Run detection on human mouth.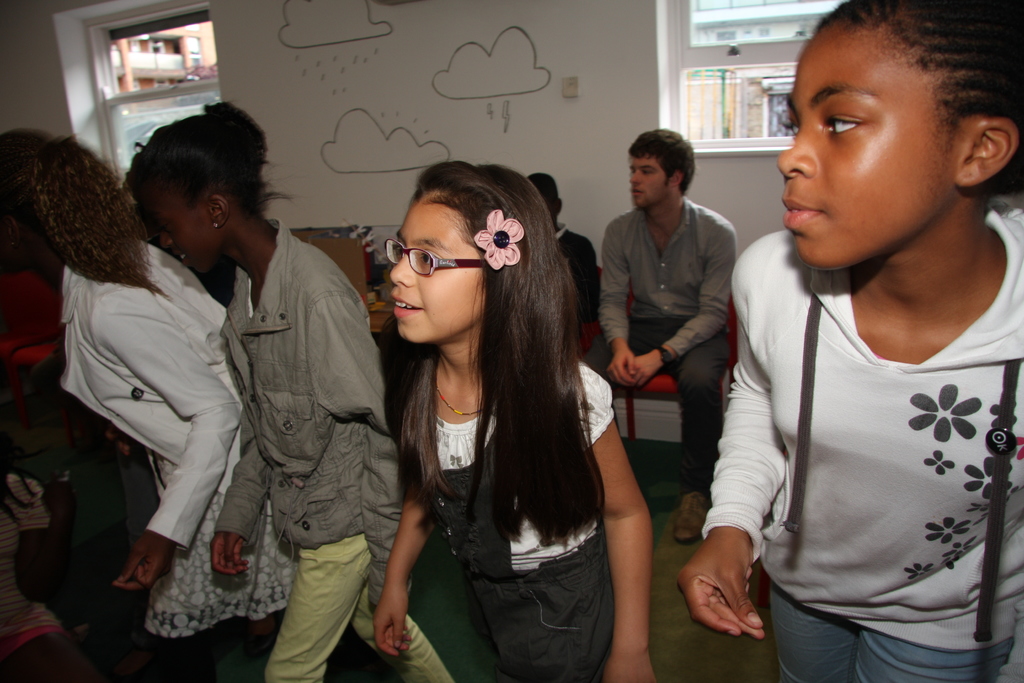
Result: detection(390, 286, 425, 327).
